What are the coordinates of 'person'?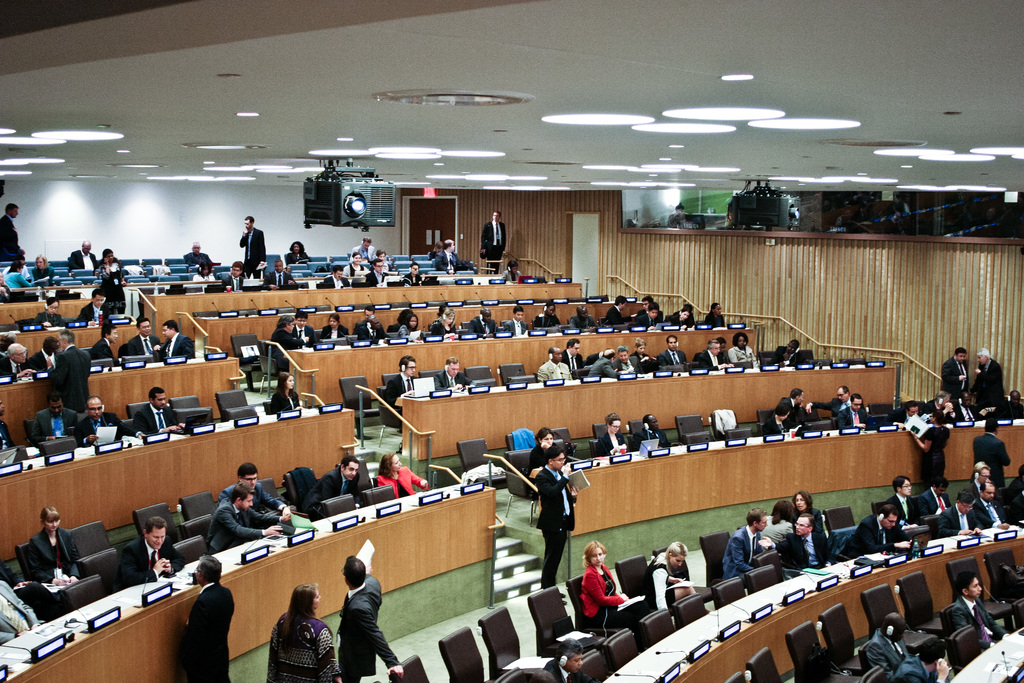
bbox(762, 498, 795, 545).
